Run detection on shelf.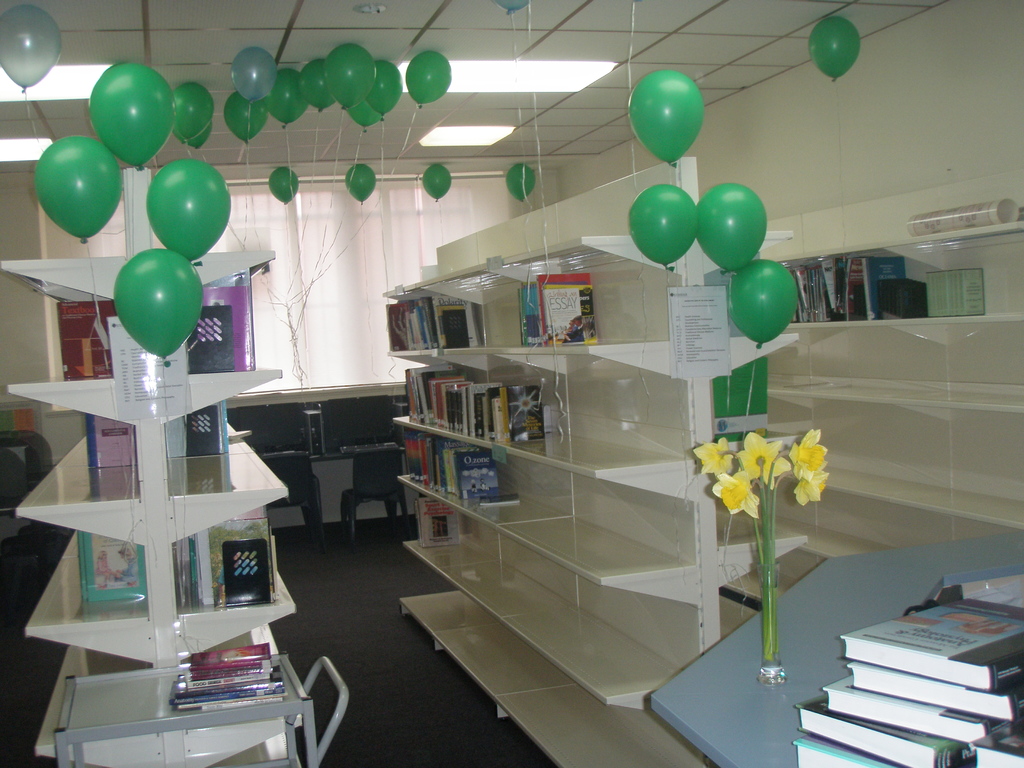
Result: [left=33, top=663, right=161, bottom=767].
